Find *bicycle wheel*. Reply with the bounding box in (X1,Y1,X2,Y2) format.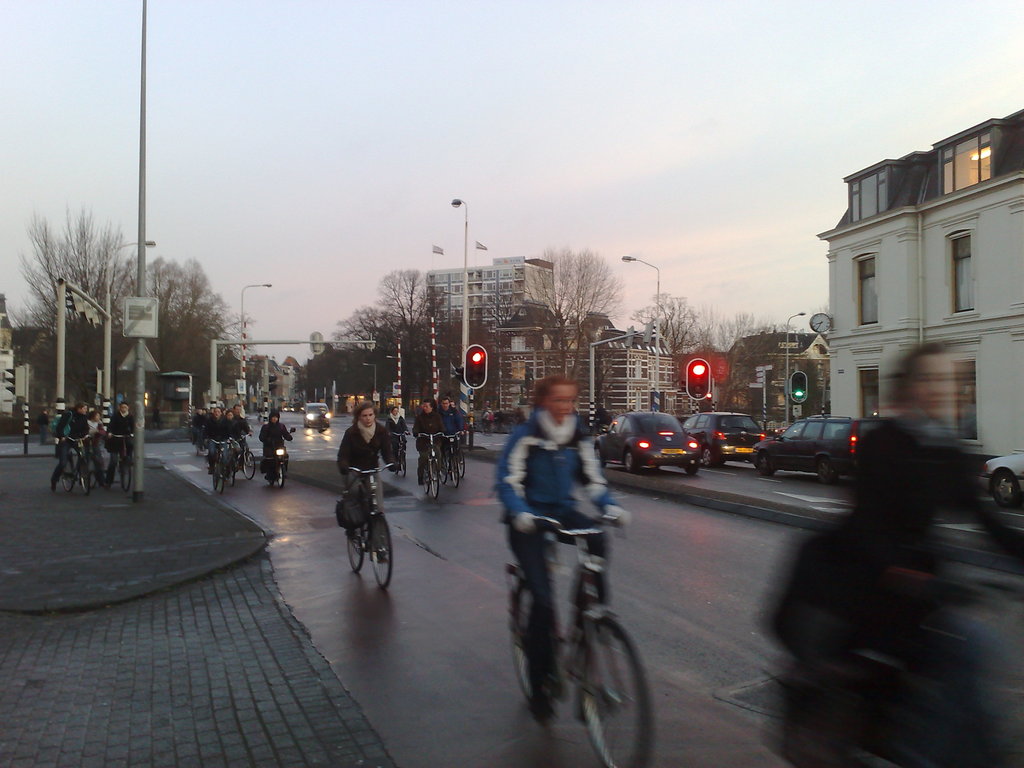
(80,460,90,498).
